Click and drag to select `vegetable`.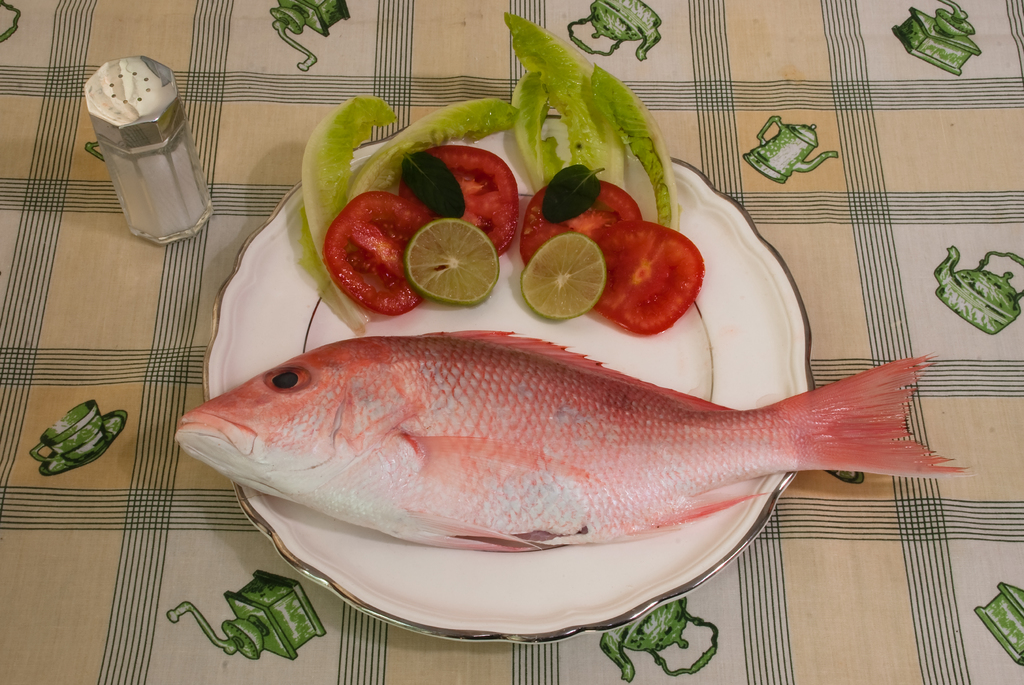
Selection: select_region(508, 67, 564, 194).
